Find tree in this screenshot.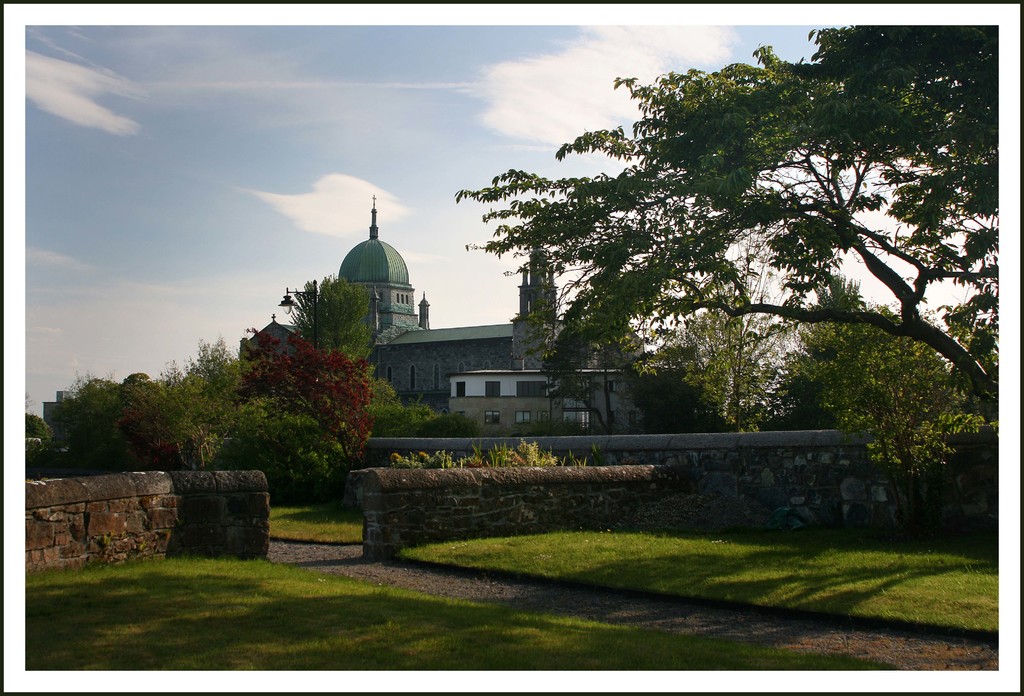
The bounding box for tree is BBox(226, 317, 365, 480).
